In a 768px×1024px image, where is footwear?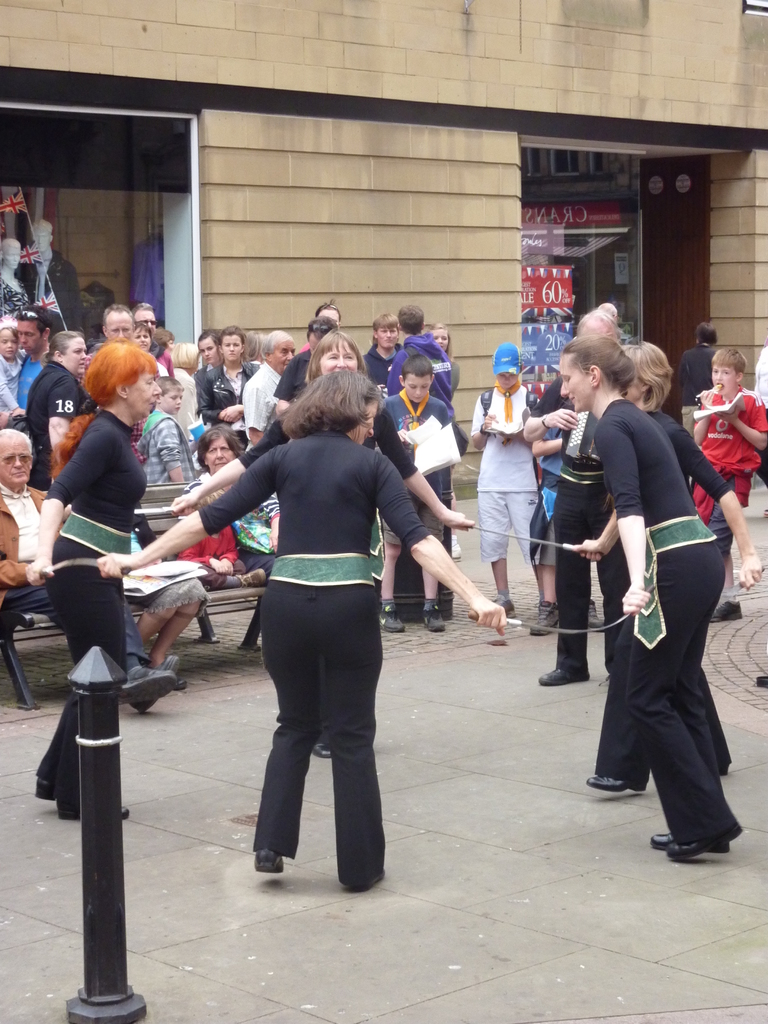
Rect(586, 599, 602, 637).
